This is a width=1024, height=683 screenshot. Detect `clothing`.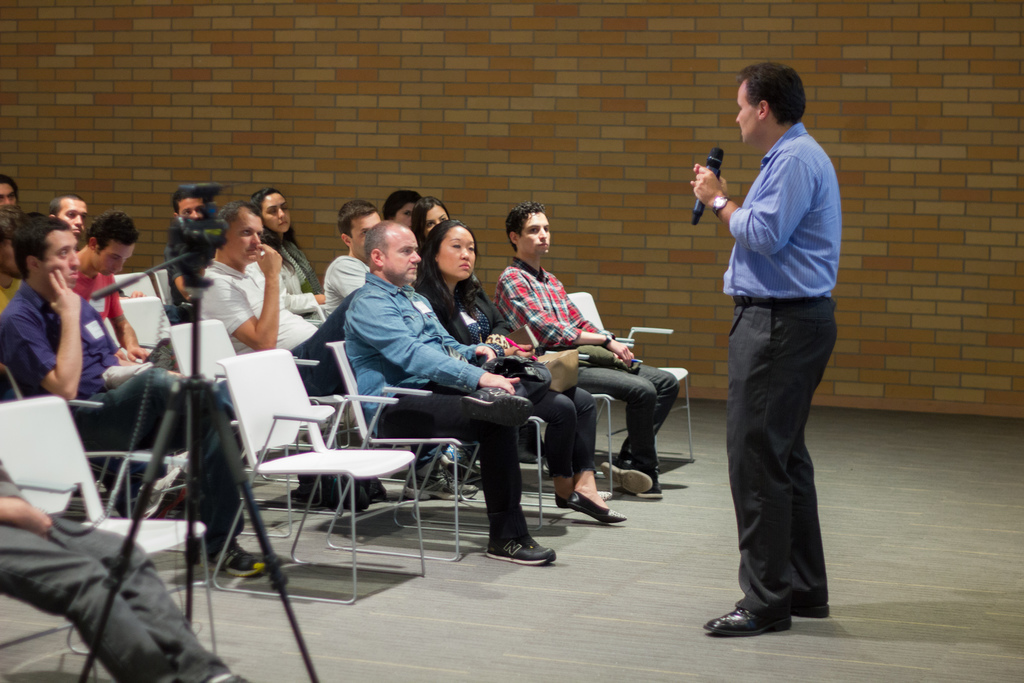
locate(13, 275, 244, 548).
